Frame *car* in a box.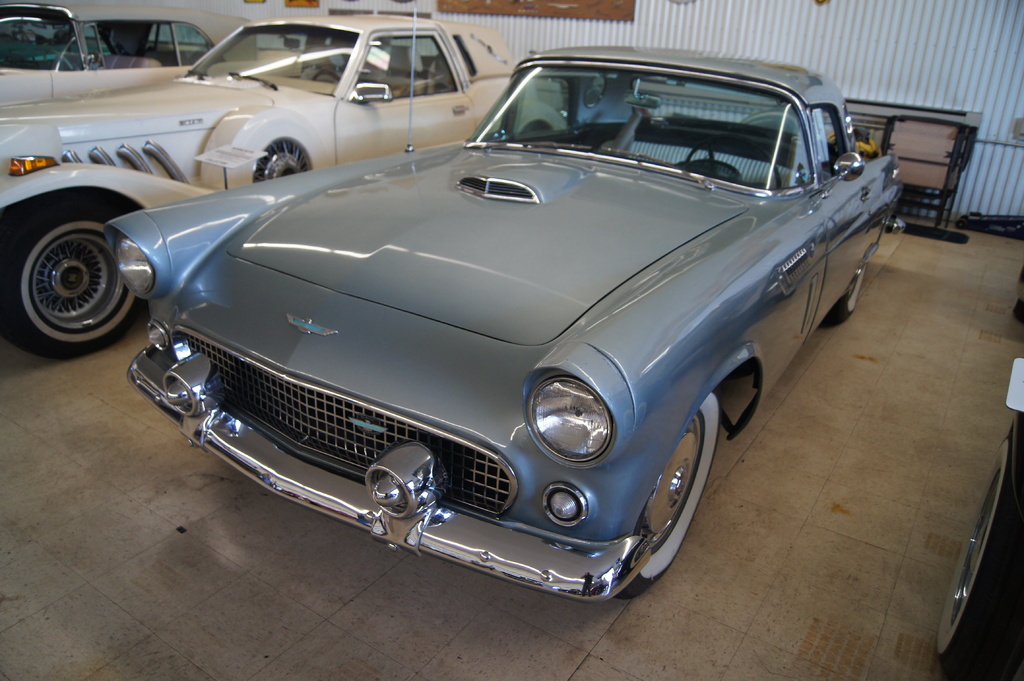
{"x1": 0, "y1": 0, "x2": 259, "y2": 104}.
